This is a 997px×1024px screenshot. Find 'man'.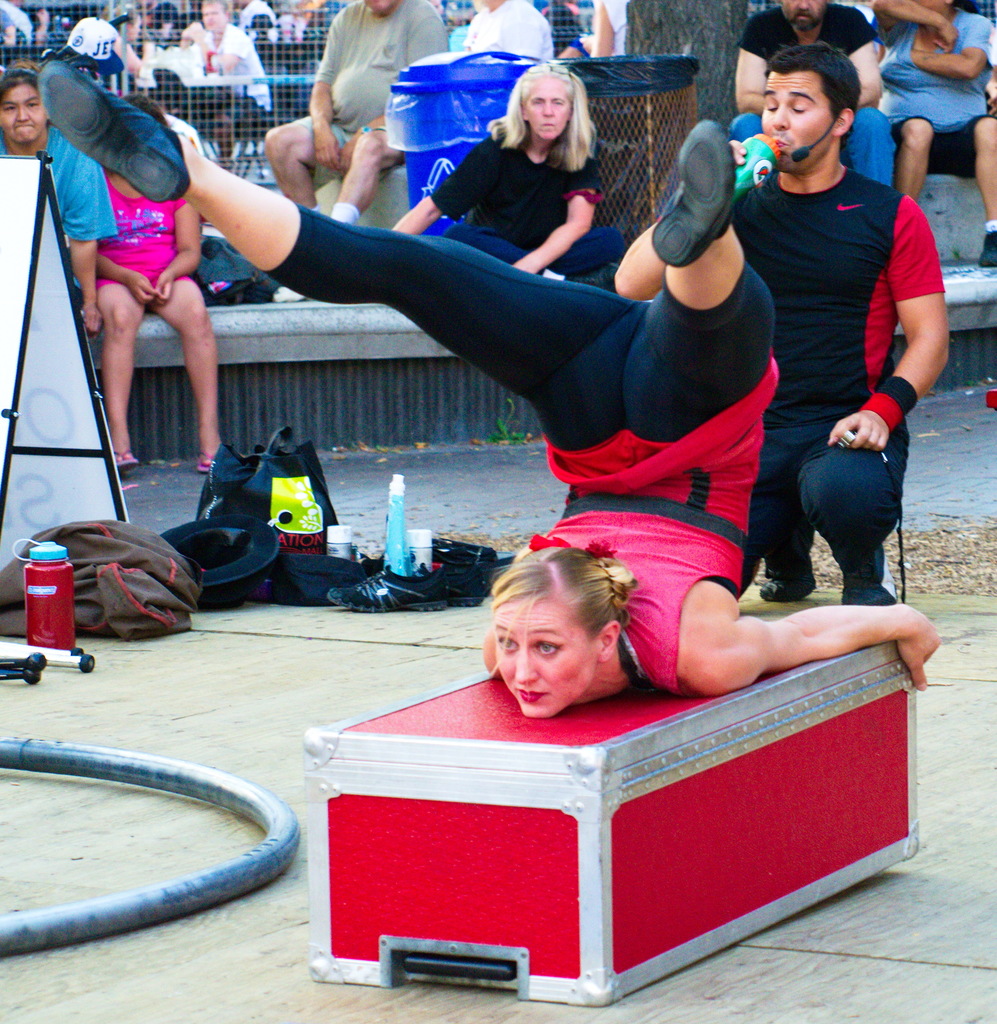
Bounding box: locate(263, 0, 447, 302).
